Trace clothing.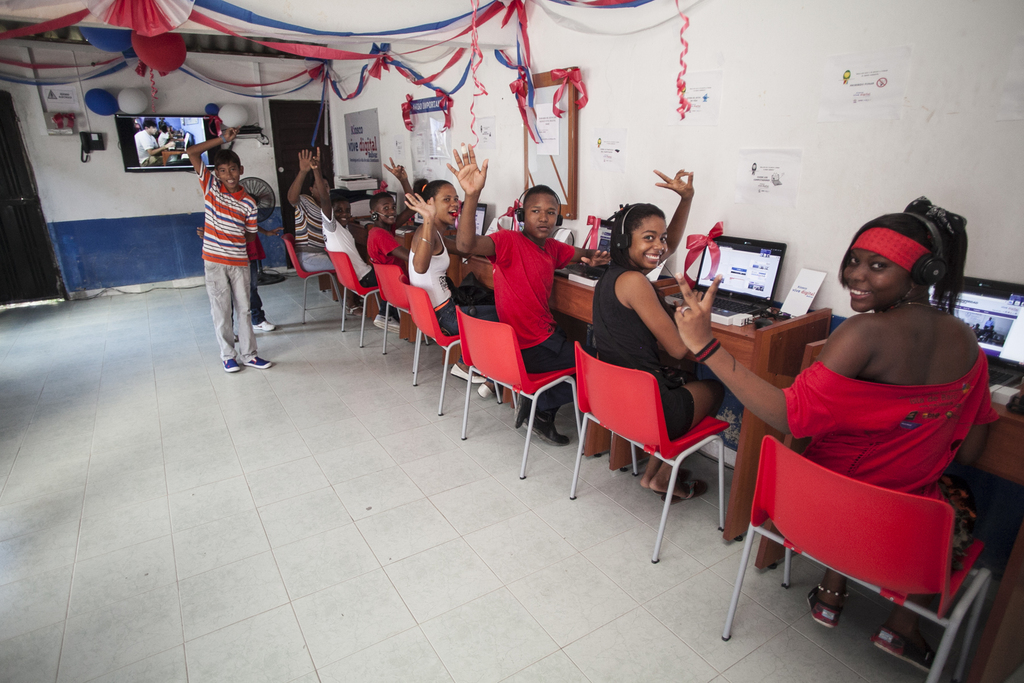
Traced to pyautogui.locateOnScreen(404, 226, 467, 337).
